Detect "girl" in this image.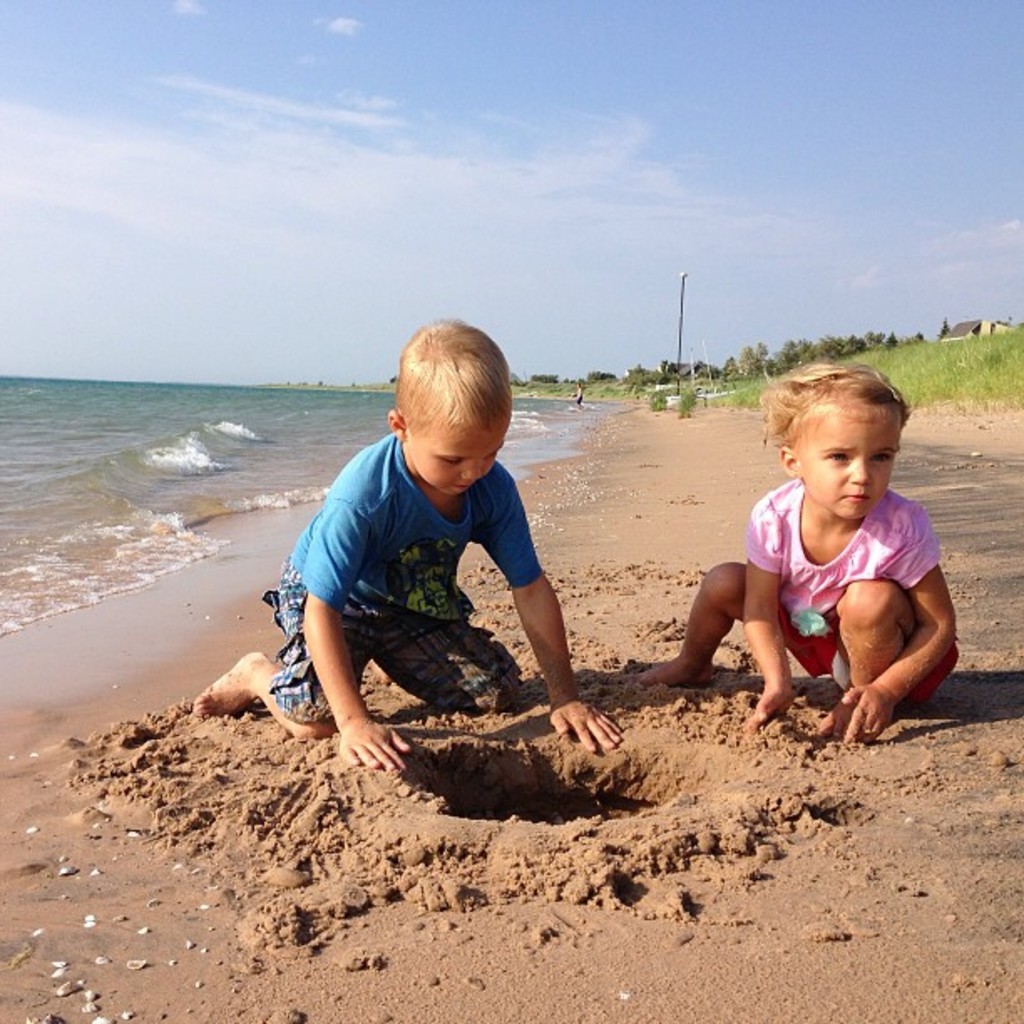
Detection: <box>629,355,982,748</box>.
